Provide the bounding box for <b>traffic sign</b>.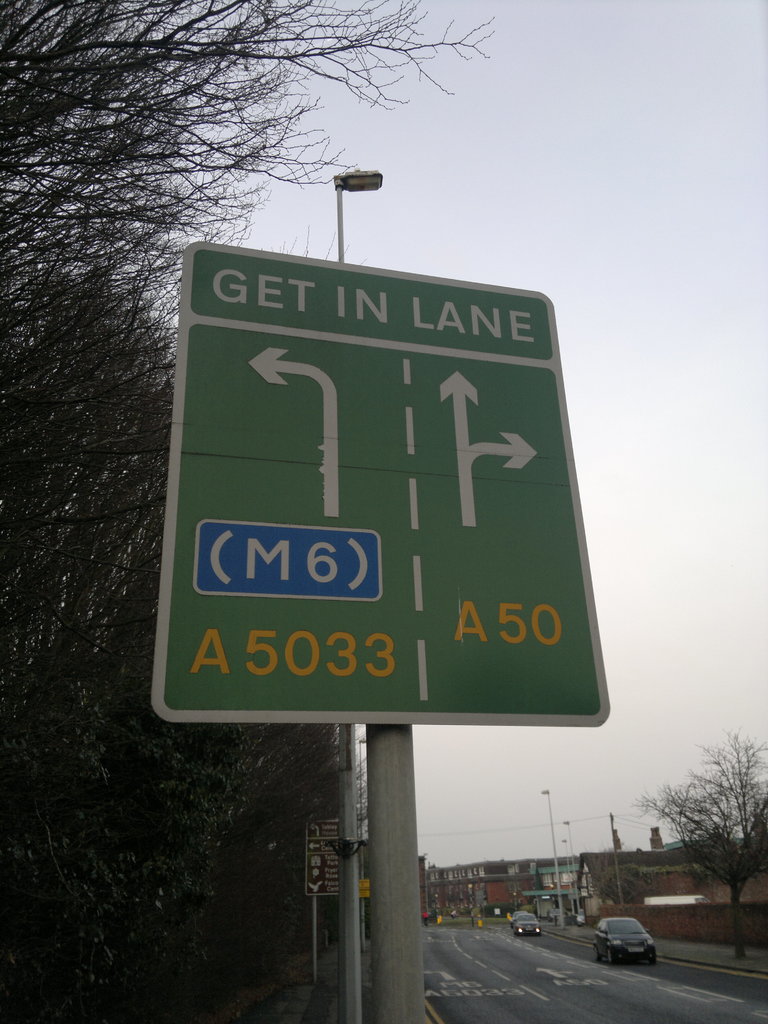
detection(301, 819, 343, 898).
